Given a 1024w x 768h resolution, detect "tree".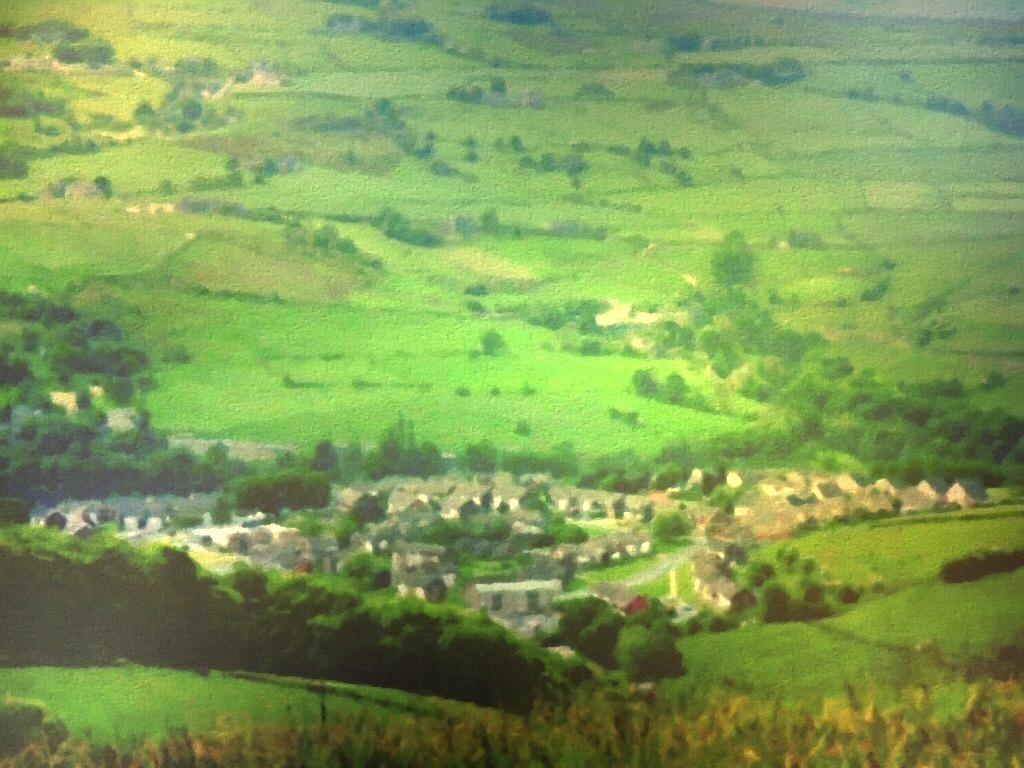
region(0, 147, 29, 179).
